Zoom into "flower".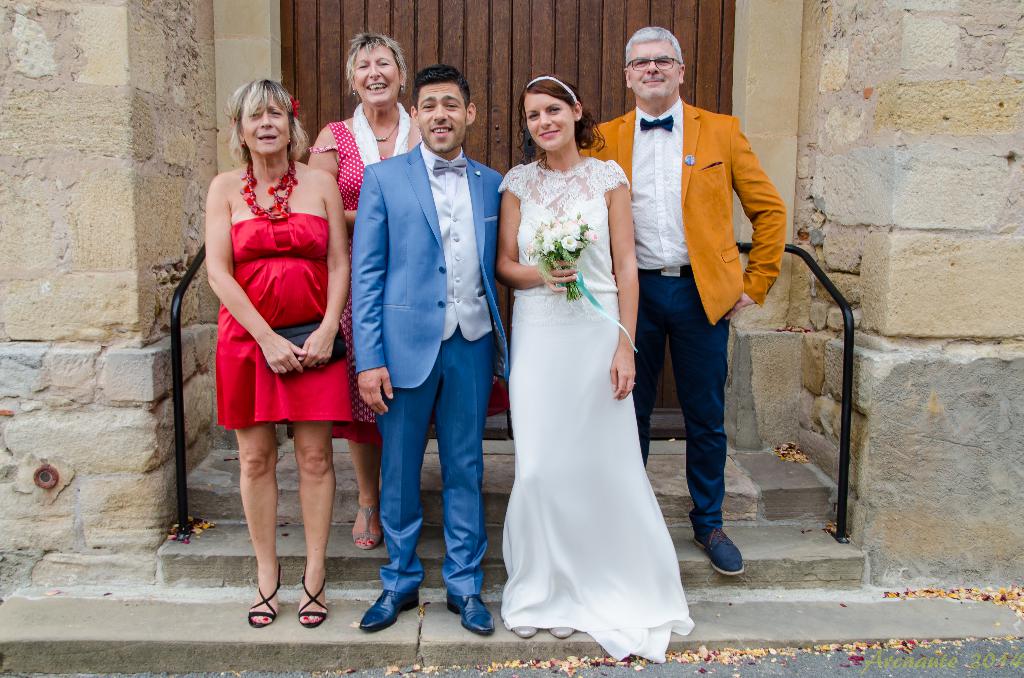
Zoom target: box(559, 231, 579, 257).
